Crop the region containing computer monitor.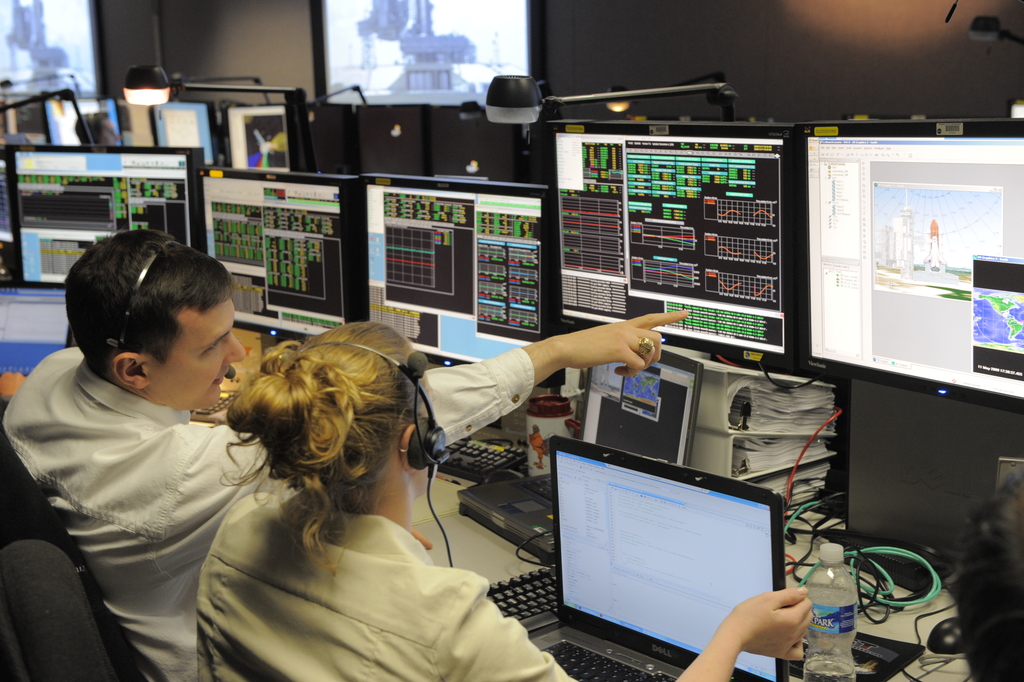
Crop region: l=537, t=120, r=802, b=379.
